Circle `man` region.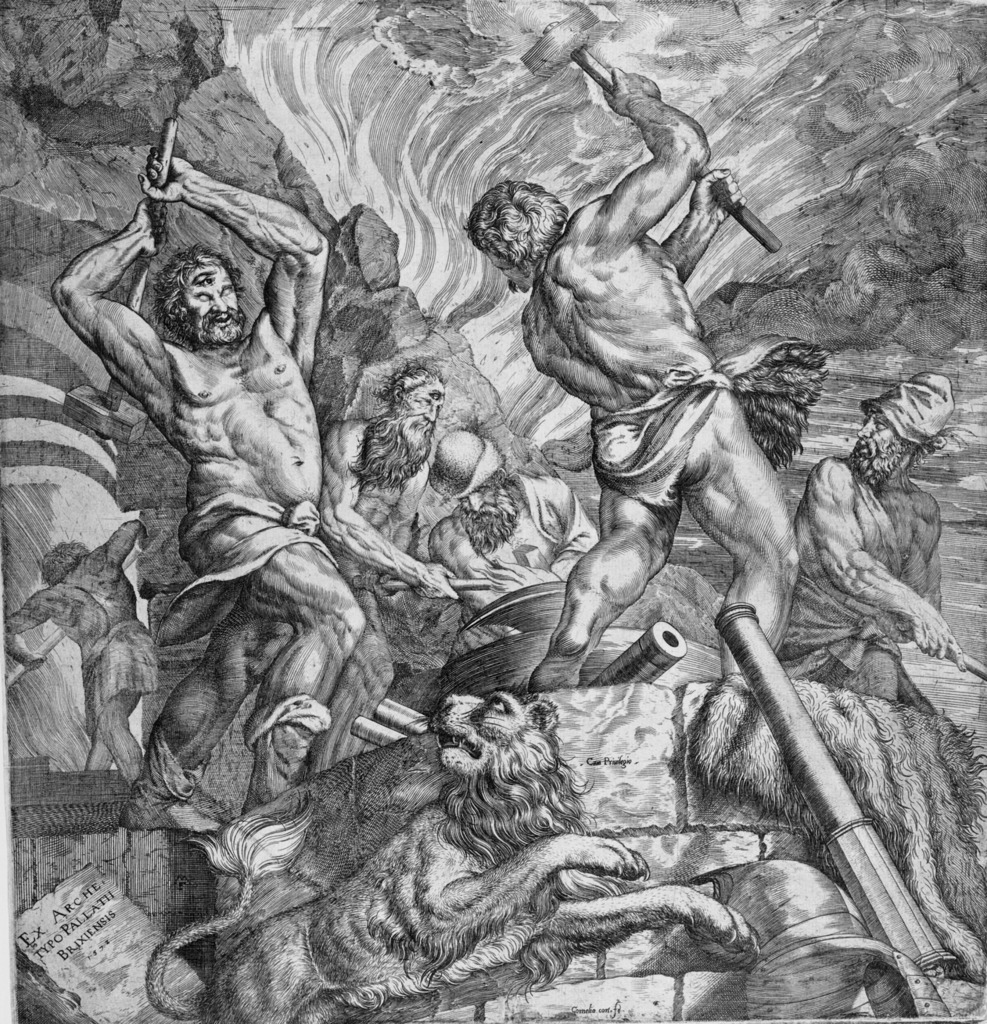
Region: detection(56, 150, 326, 837).
